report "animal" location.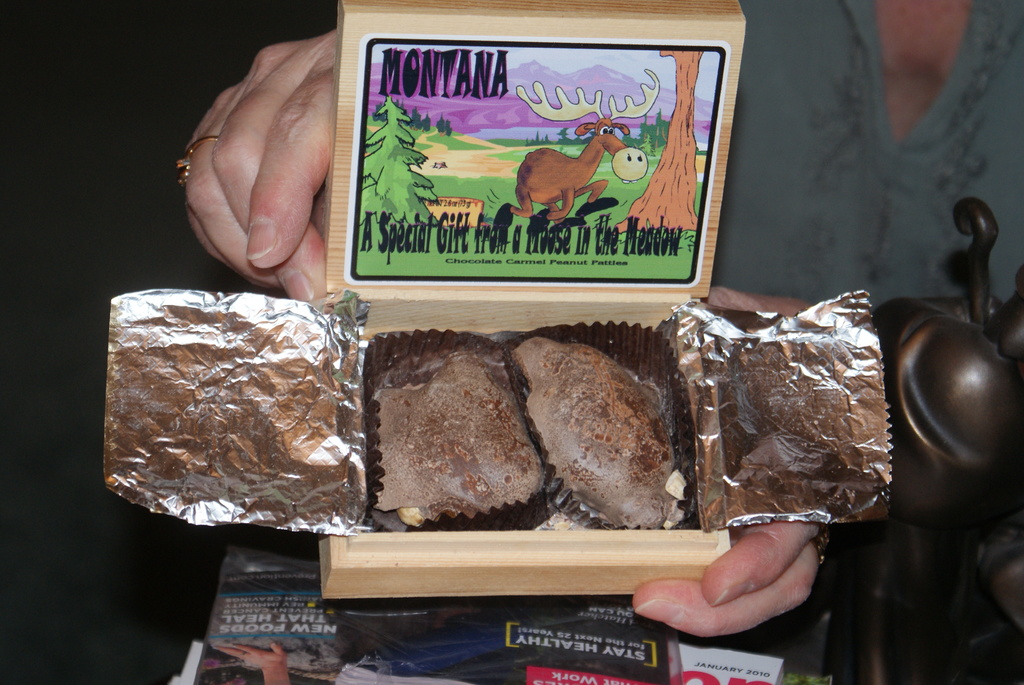
Report: 481 74 659 252.
